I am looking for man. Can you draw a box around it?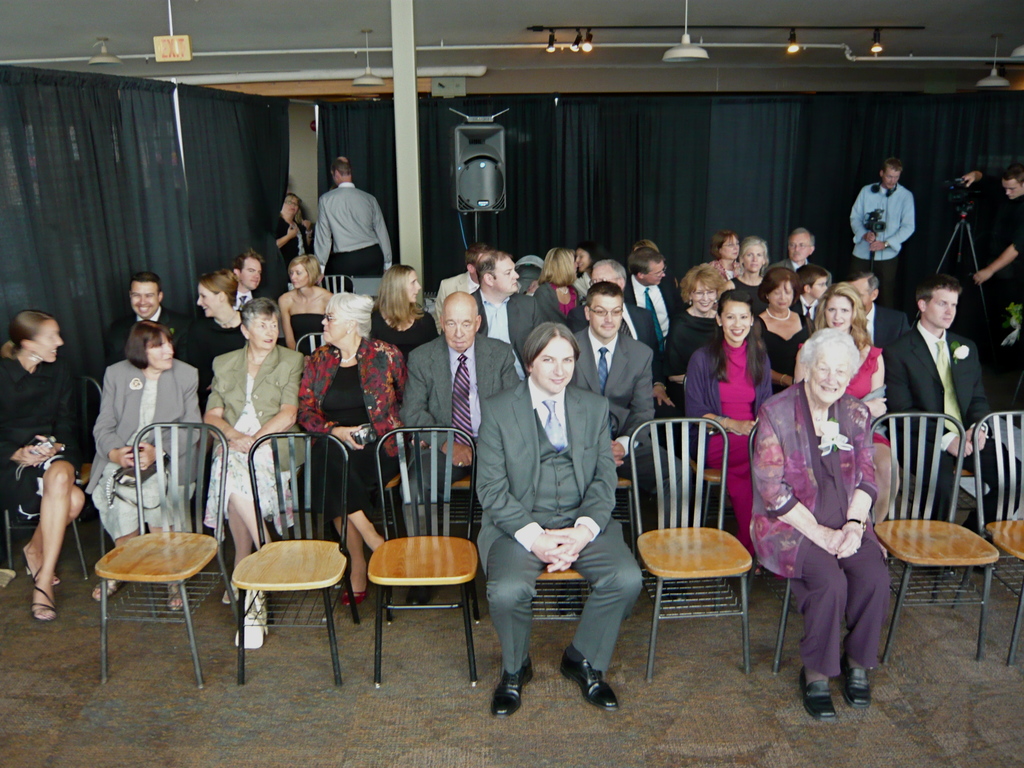
Sure, the bounding box is (x1=465, y1=302, x2=643, y2=714).
